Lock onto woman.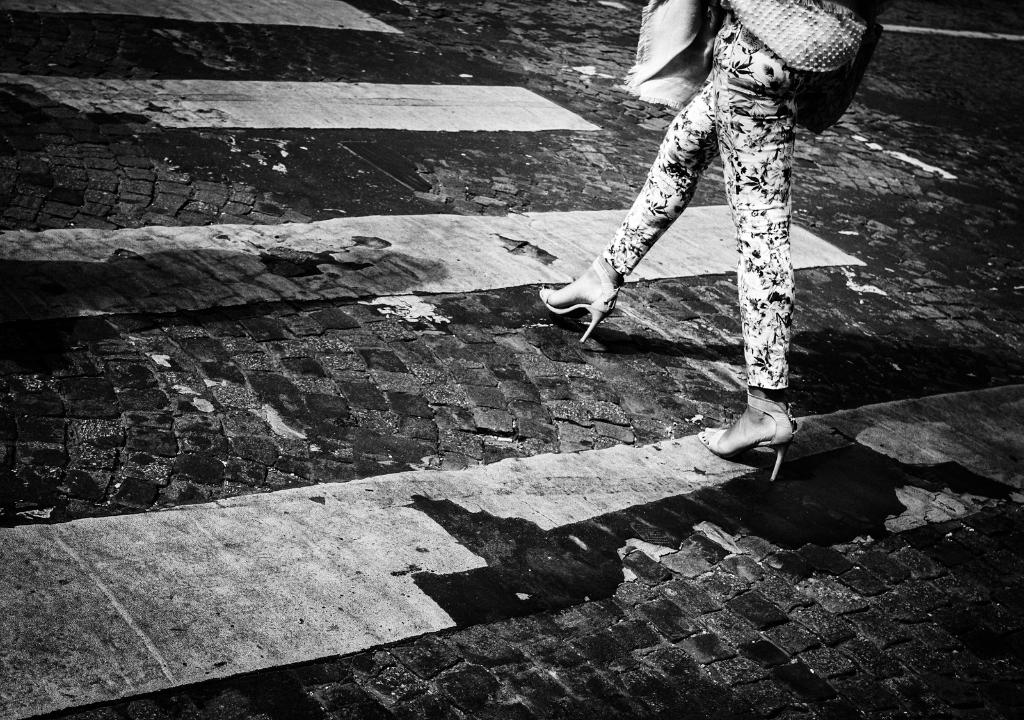
Locked: locate(542, 0, 886, 479).
